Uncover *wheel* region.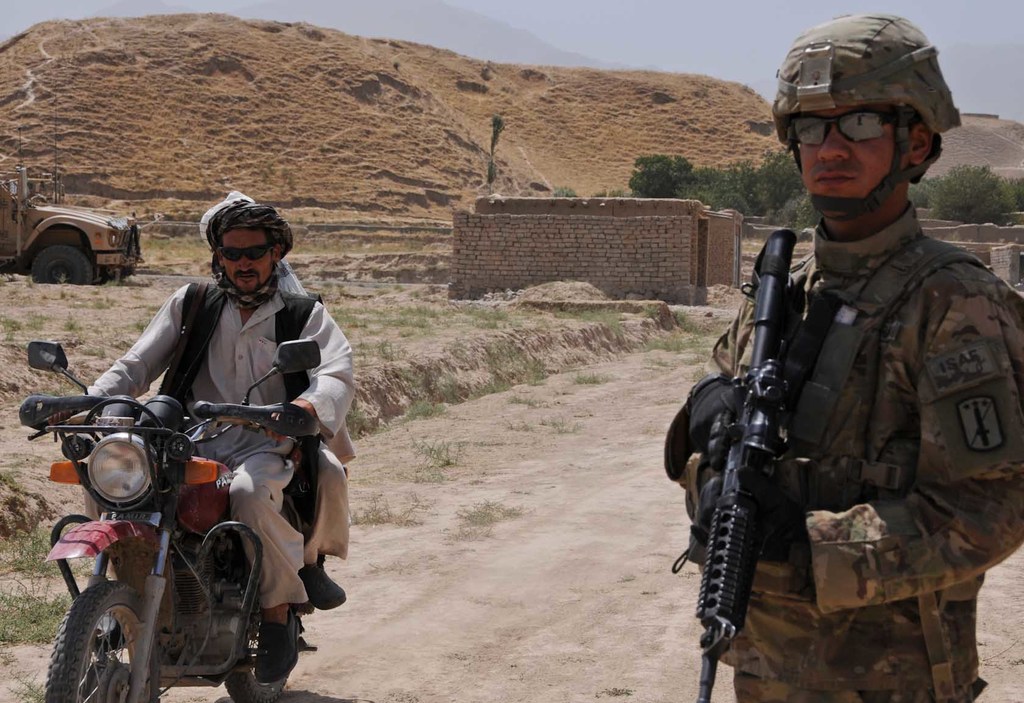
Uncovered: 26:246:98:287.
